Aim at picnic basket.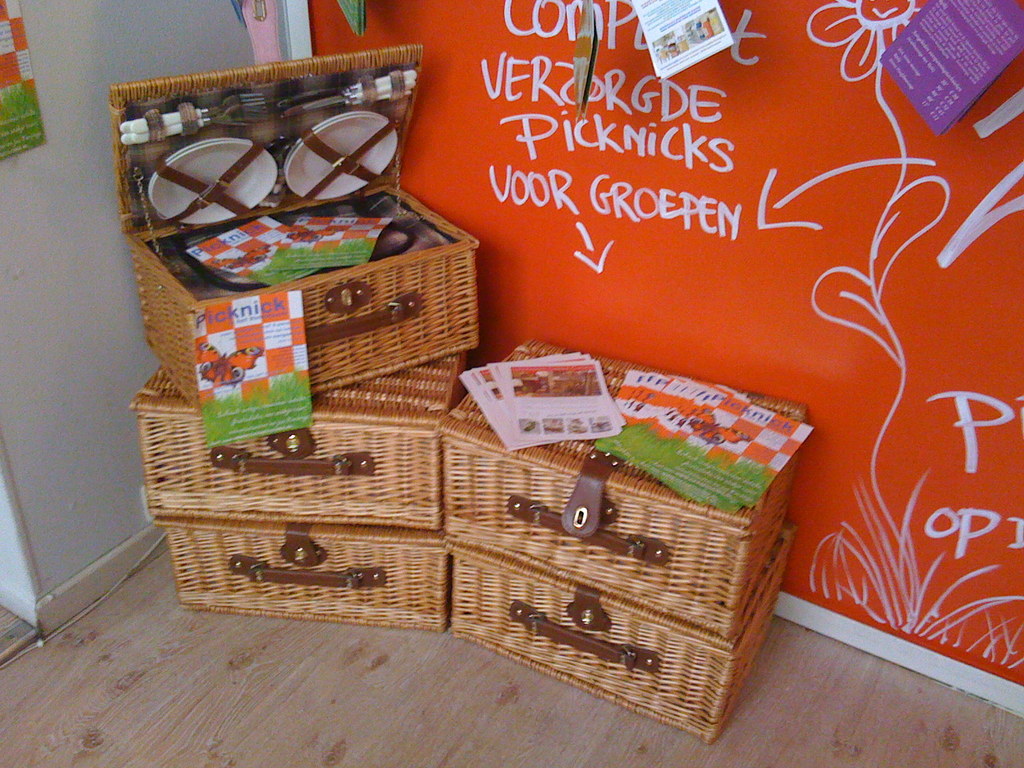
Aimed at 126 351 470 533.
